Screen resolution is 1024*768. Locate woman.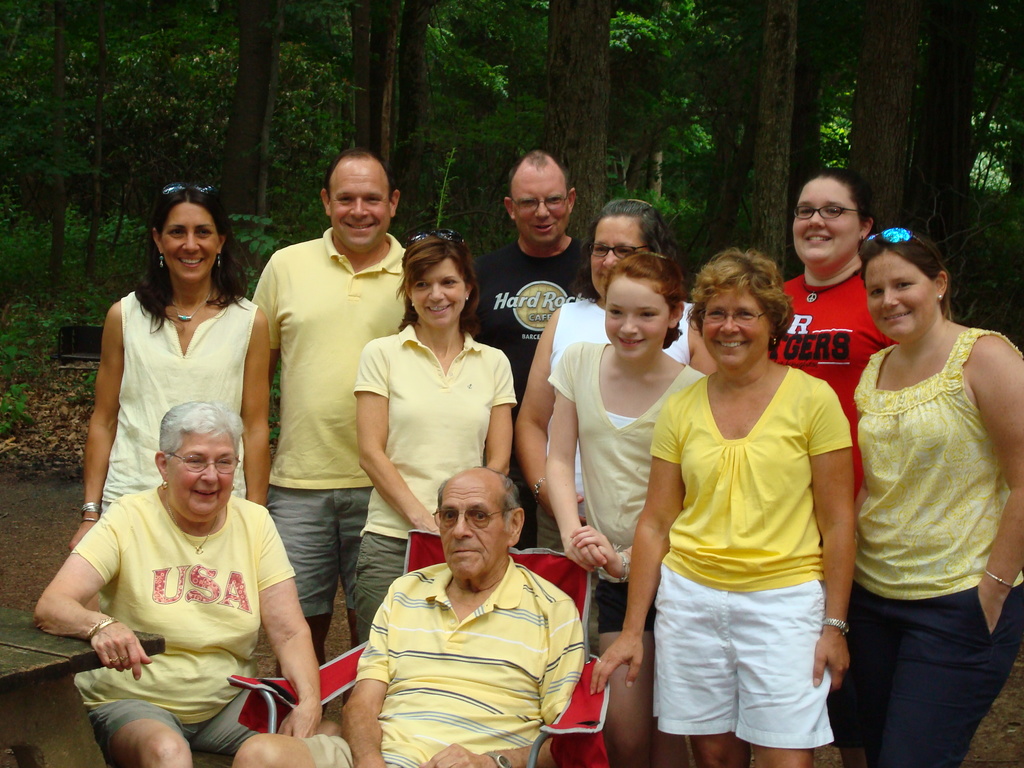
pyautogui.locateOnScreen(771, 172, 891, 532).
